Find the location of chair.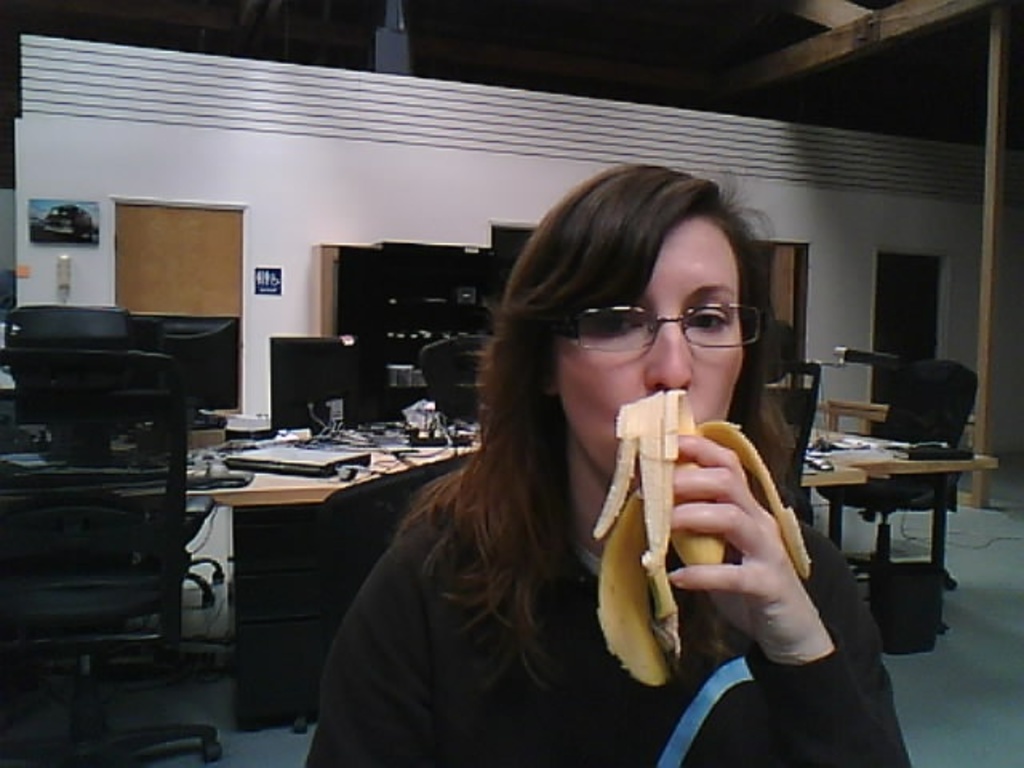
Location: locate(762, 357, 818, 514).
